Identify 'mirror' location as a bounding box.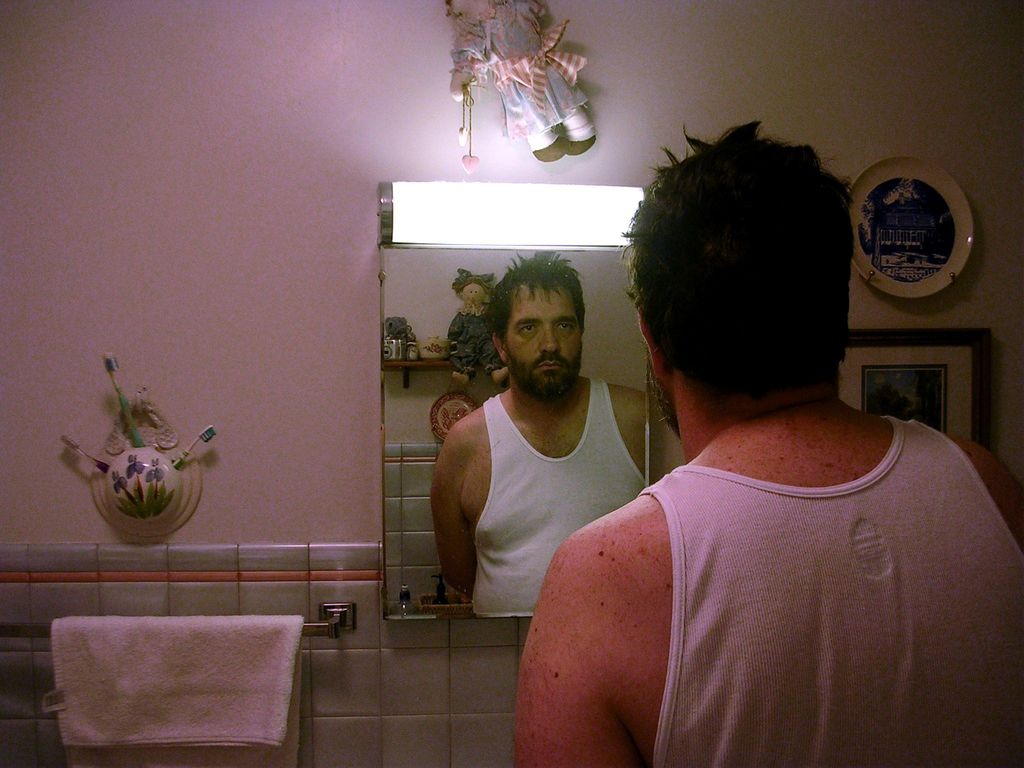
detection(385, 245, 655, 623).
